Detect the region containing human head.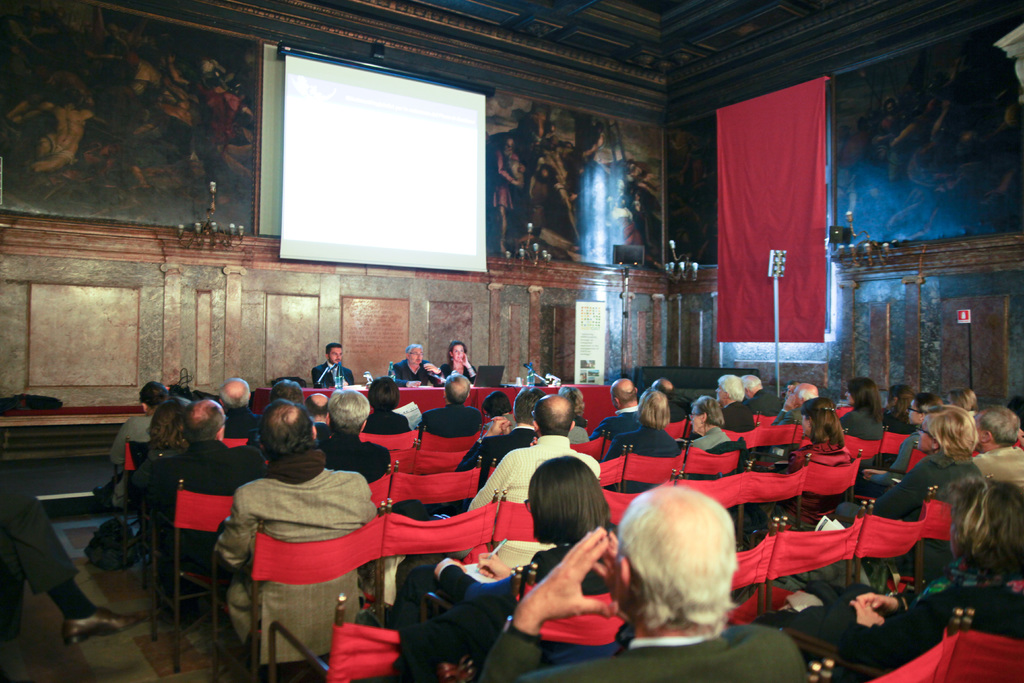
pyautogui.locateOnScreen(444, 370, 471, 404).
